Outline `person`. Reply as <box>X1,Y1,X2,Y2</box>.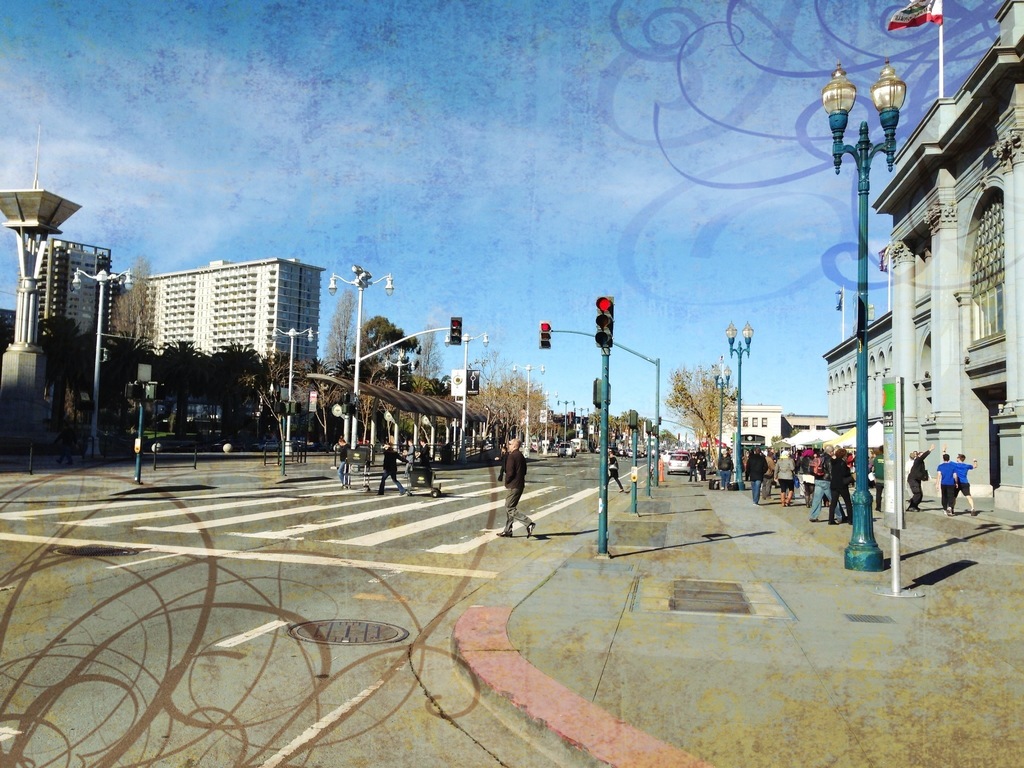
<box>697,451,710,483</box>.
